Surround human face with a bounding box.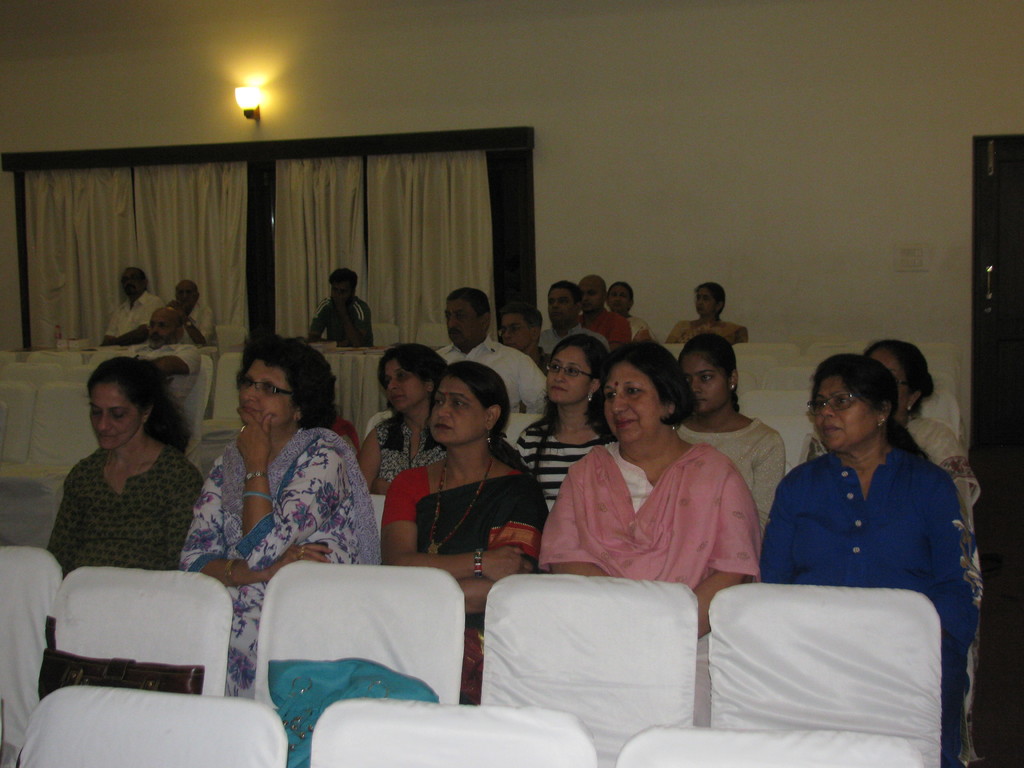
<bbox>500, 311, 531, 348</bbox>.
